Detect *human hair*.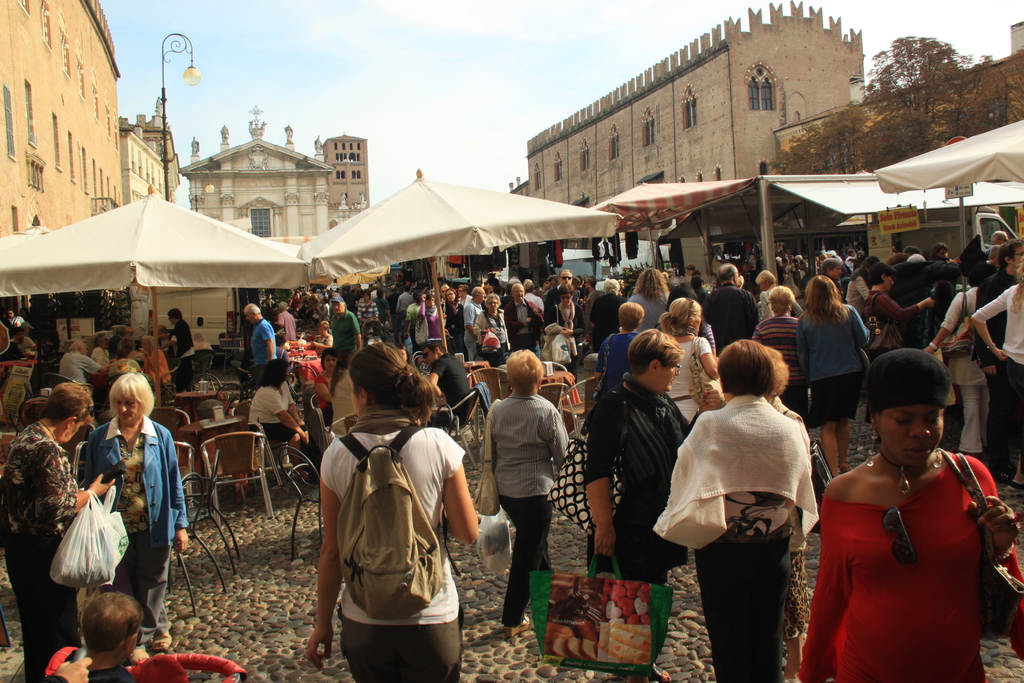
Detected at [377, 287, 385, 302].
